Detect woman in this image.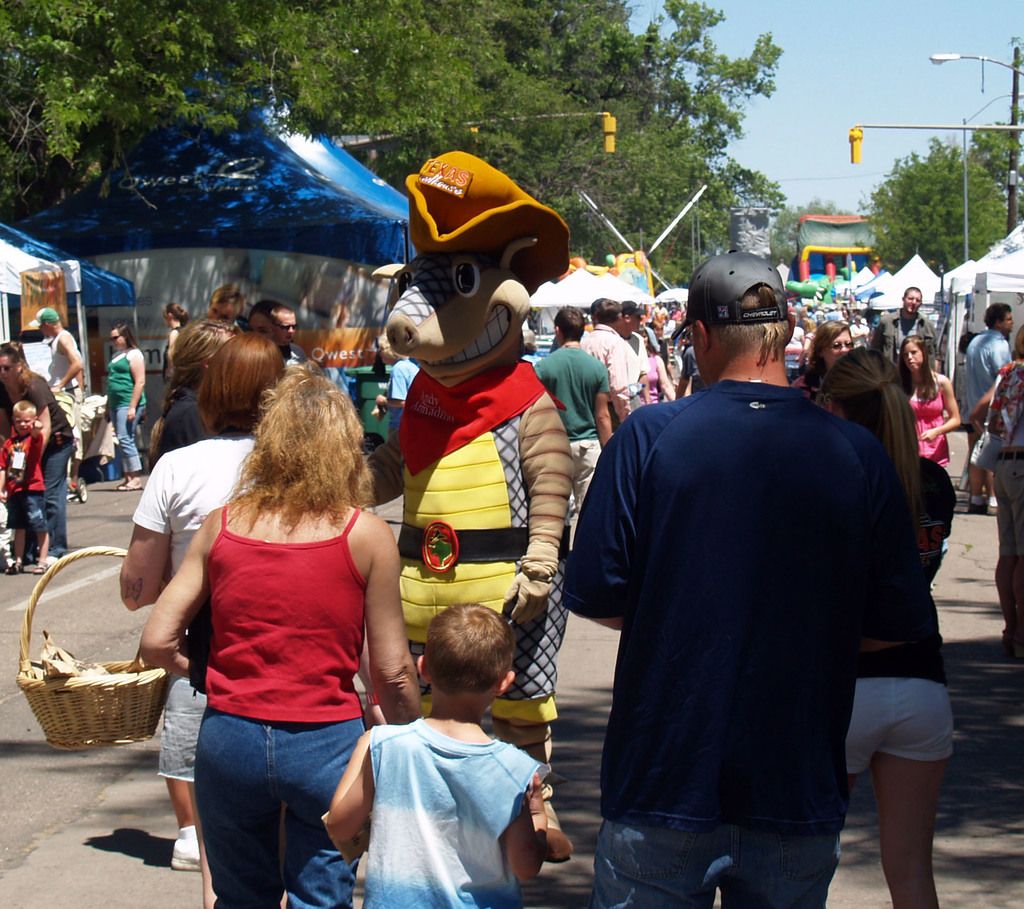
Detection: 800 318 865 414.
